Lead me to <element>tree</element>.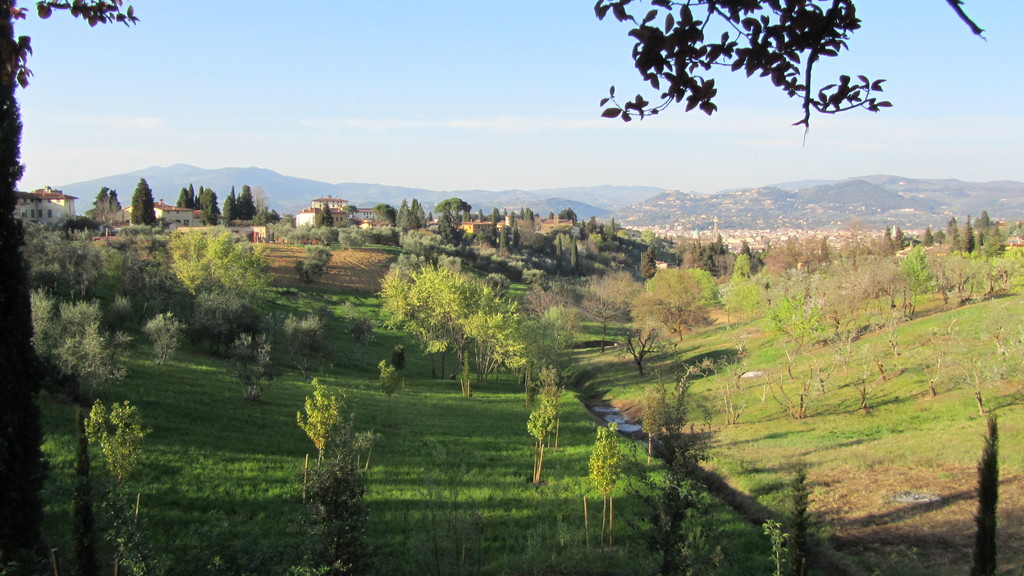
Lead to <bbox>135, 178, 159, 233</bbox>.
